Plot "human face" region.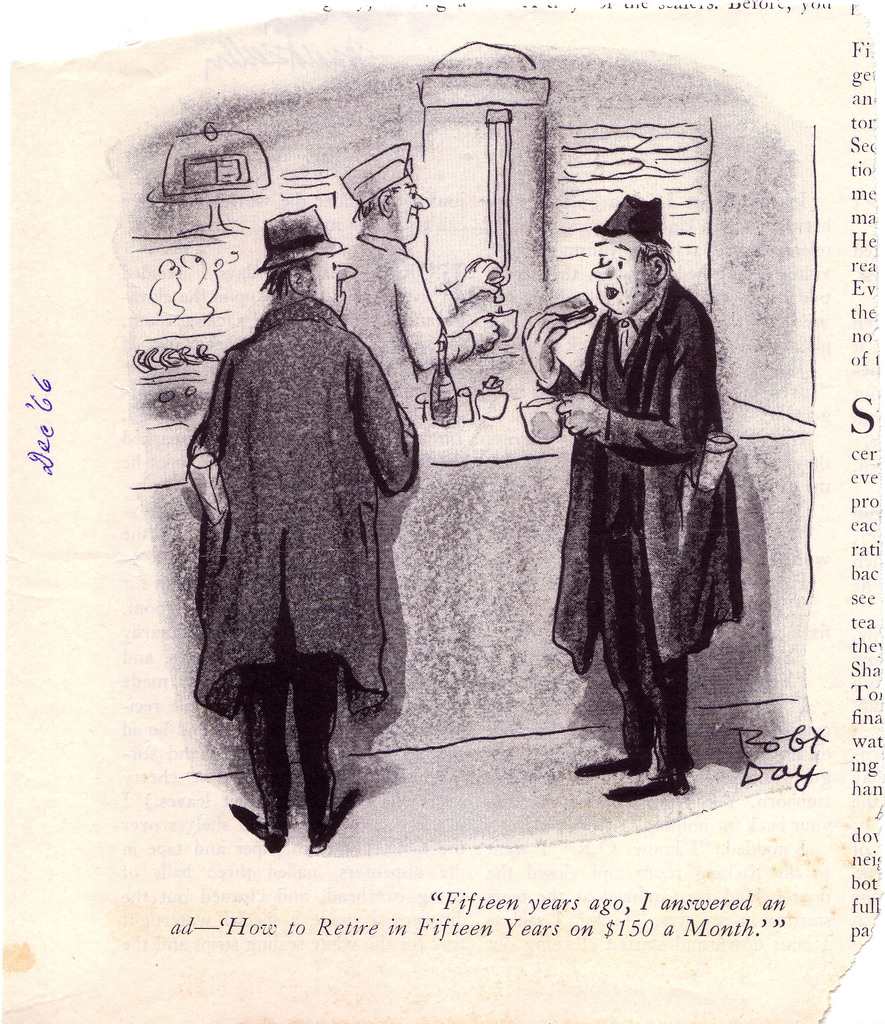
Plotted at pyautogui.locateOnScreen(590, 237, 647, 312).
